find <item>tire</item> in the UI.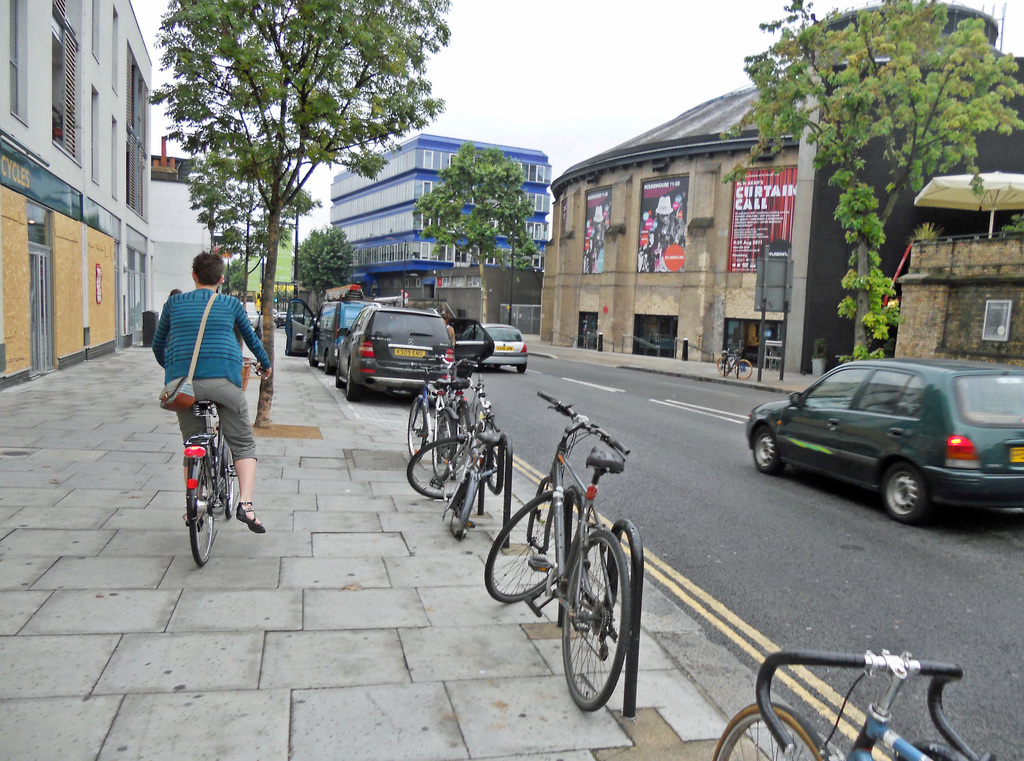
UI element at locate(716, 358, 731, 376).
